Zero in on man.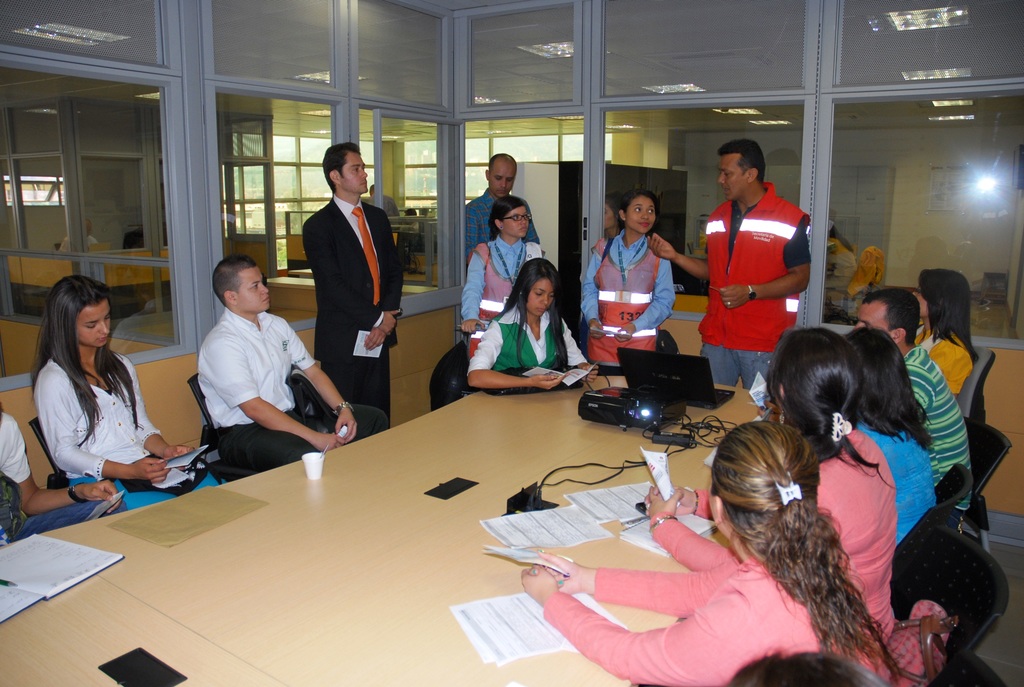
Zeroed in: {"left": 855, "top": 287, "right": 975, "bottom": 512}.
